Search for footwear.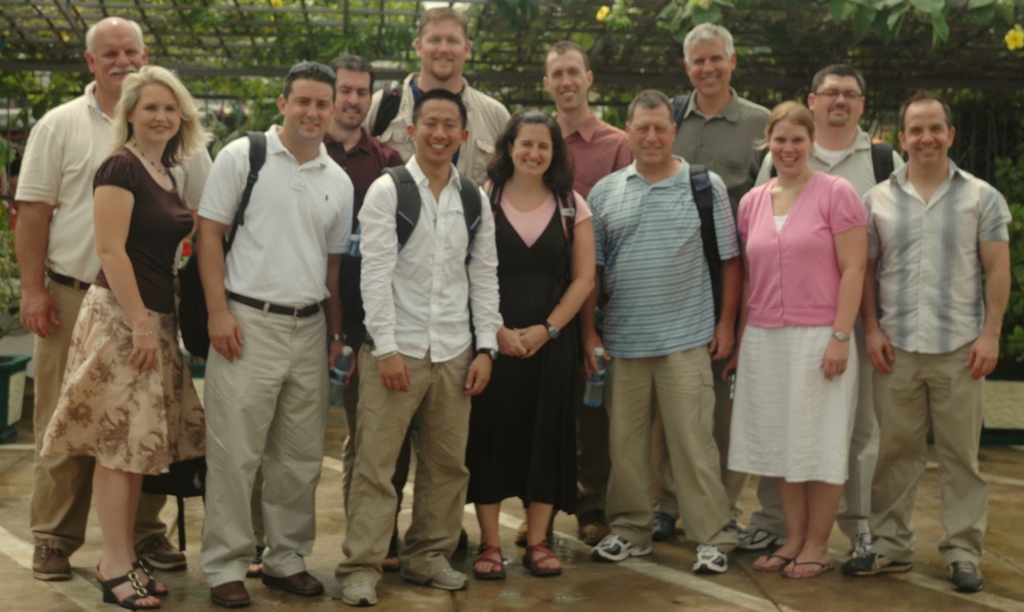
Found at <box>420,563,472,585</box>.
